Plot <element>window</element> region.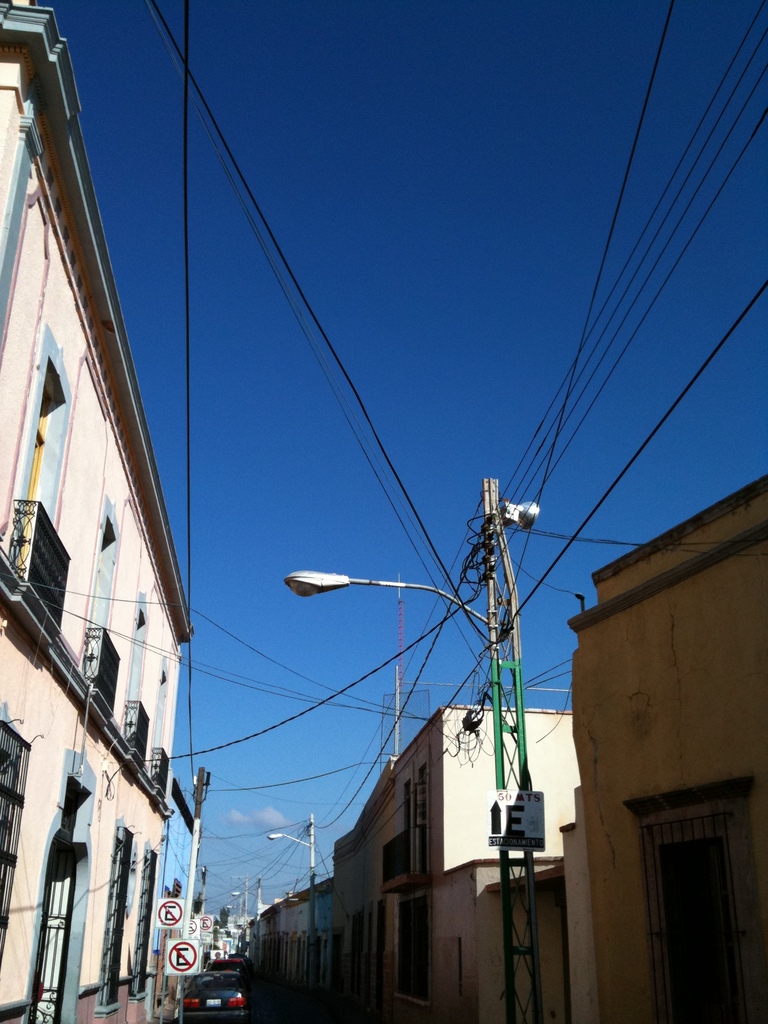
Plotted at bbox=[0, 706, 28, 961].
